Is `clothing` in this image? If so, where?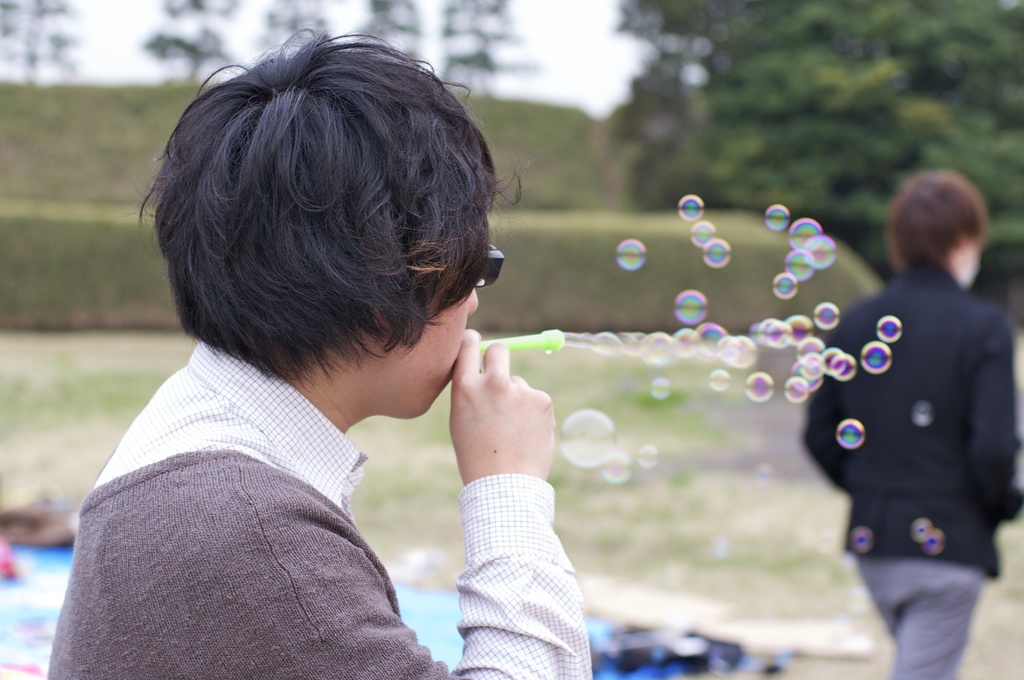
Yes, at <region>804, 197, 1023, 601</region>.
